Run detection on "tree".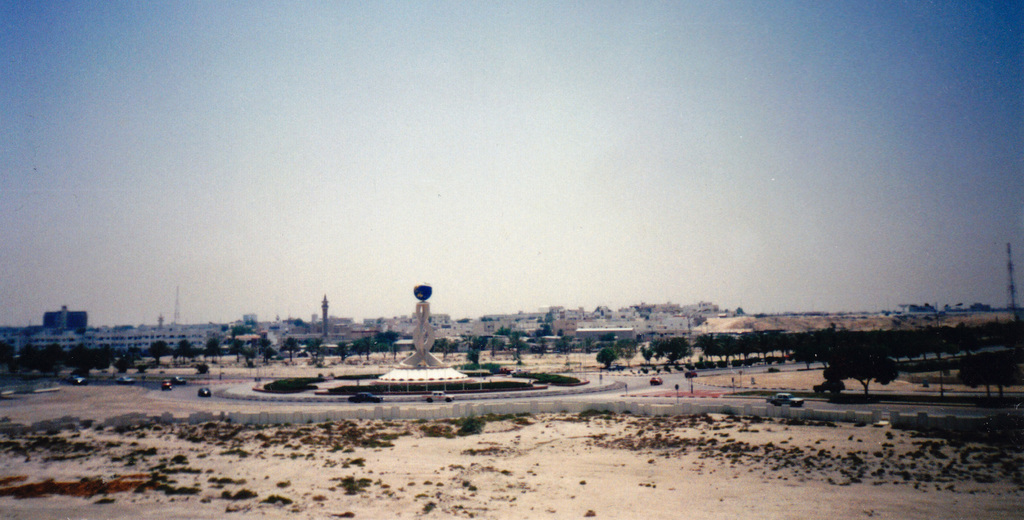
Result: 176, 339, 202, 364.
